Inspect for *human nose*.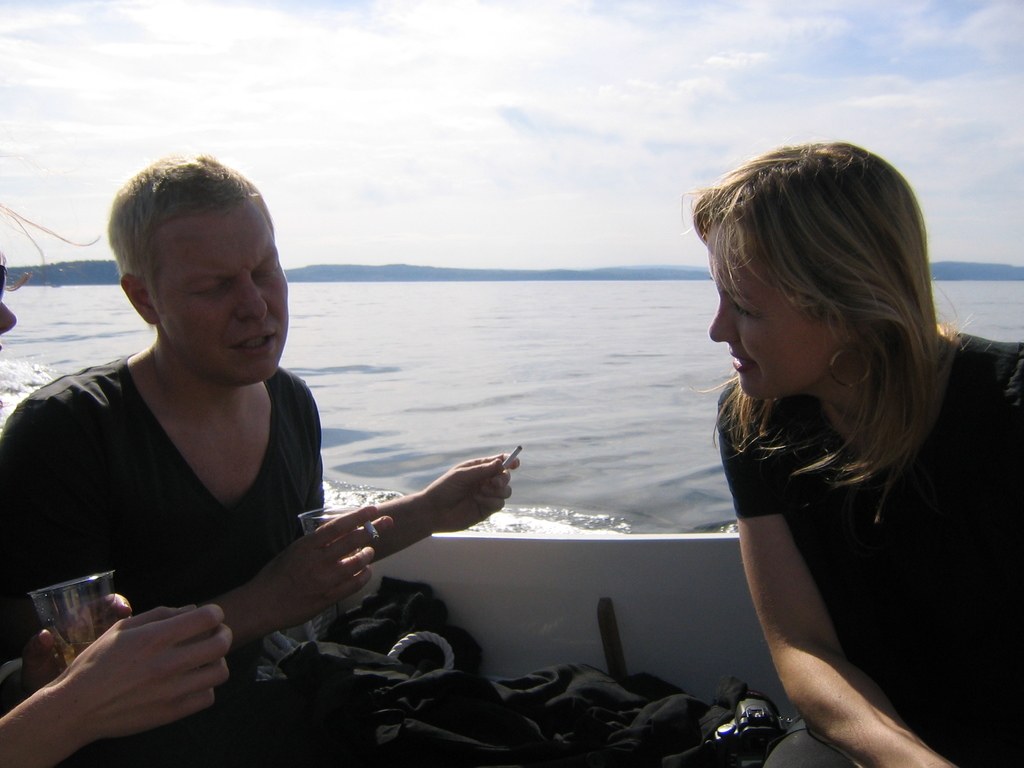
Inspection: x1=708, y1=301, x2=737, y2=345.
